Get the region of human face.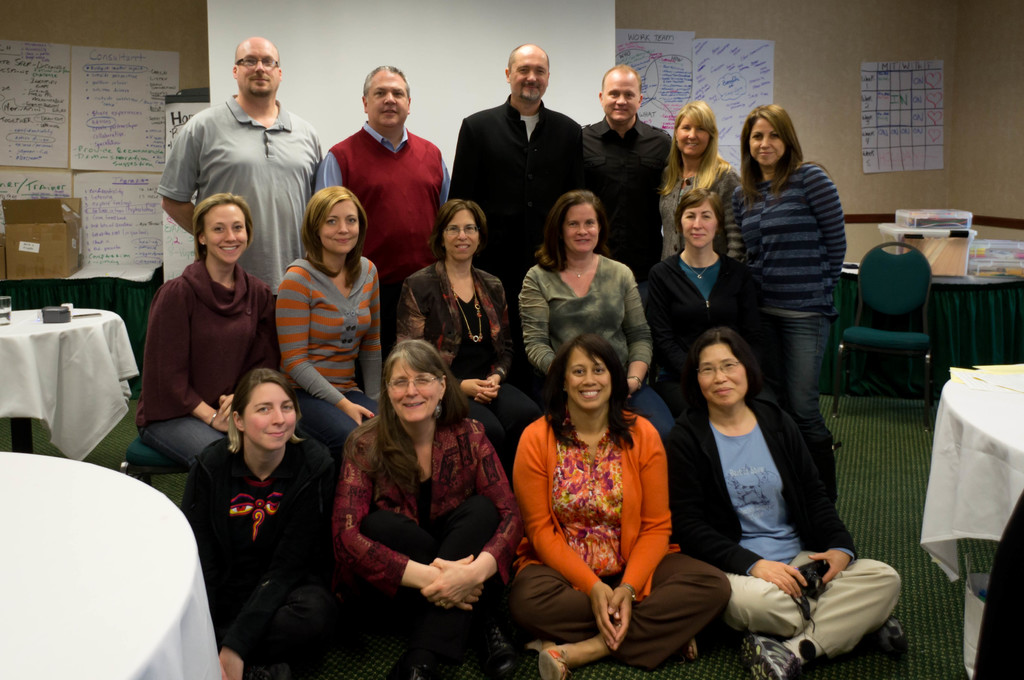
bbox=(313, 201, 362, 257).
